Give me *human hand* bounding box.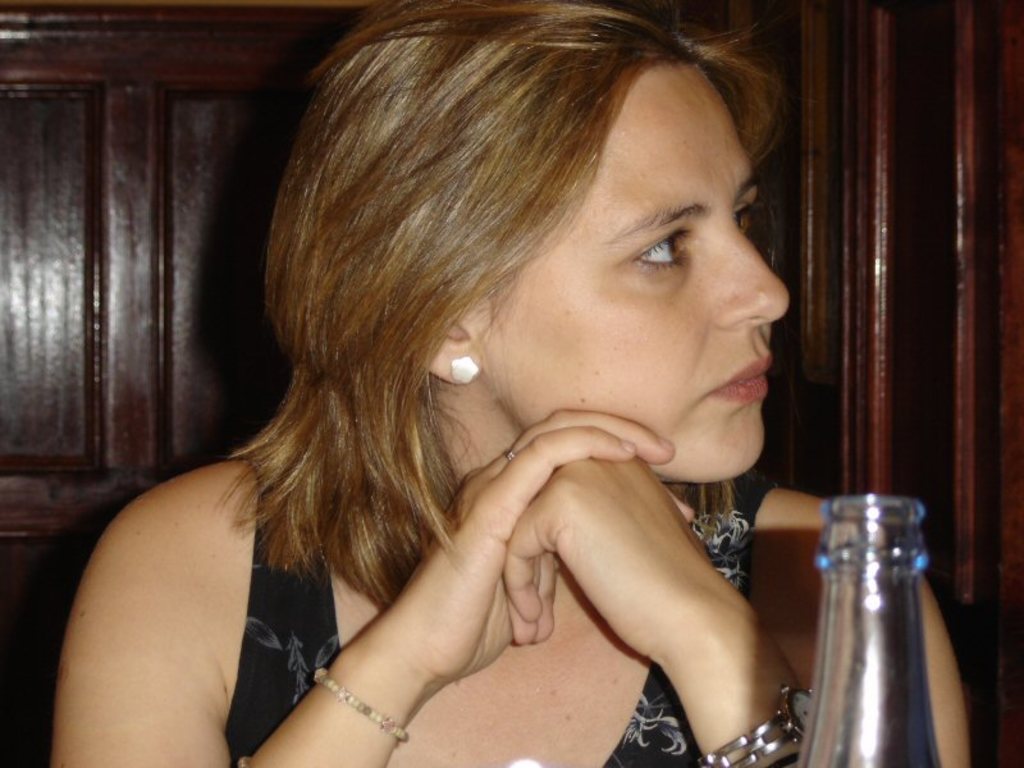
[387,408,695,686].
